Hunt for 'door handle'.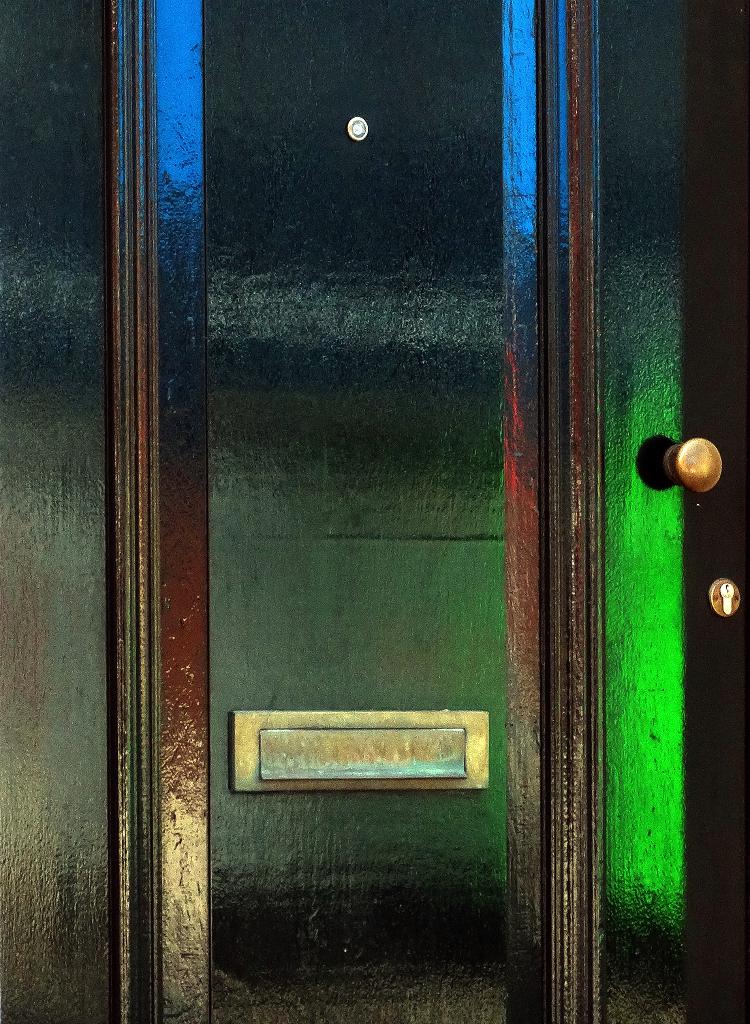
Hunted down at crop(656, 436, 728, 499).
